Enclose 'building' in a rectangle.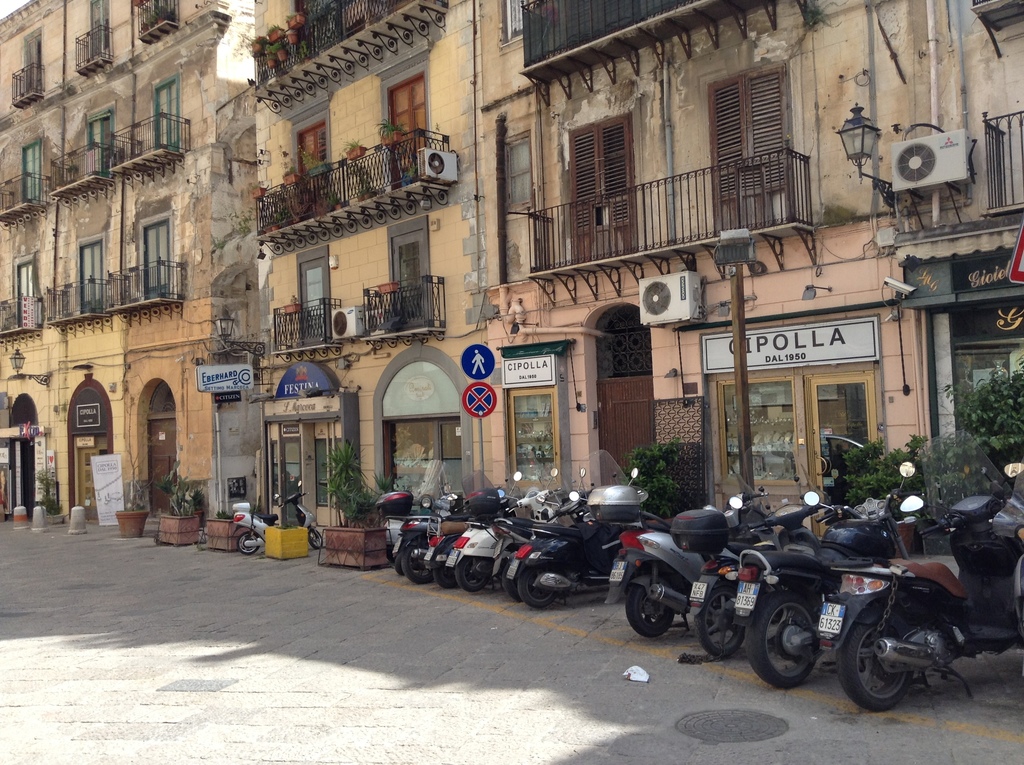
250 0 479 536.
